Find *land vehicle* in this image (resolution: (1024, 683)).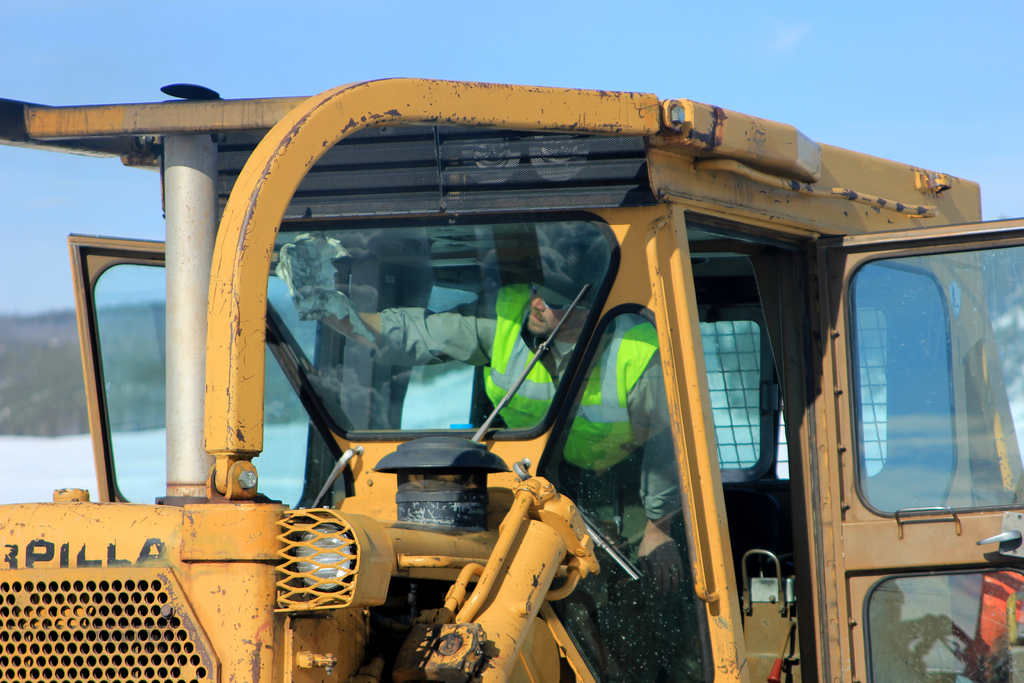
left=0, top=76, right=1023, bottom=682.
